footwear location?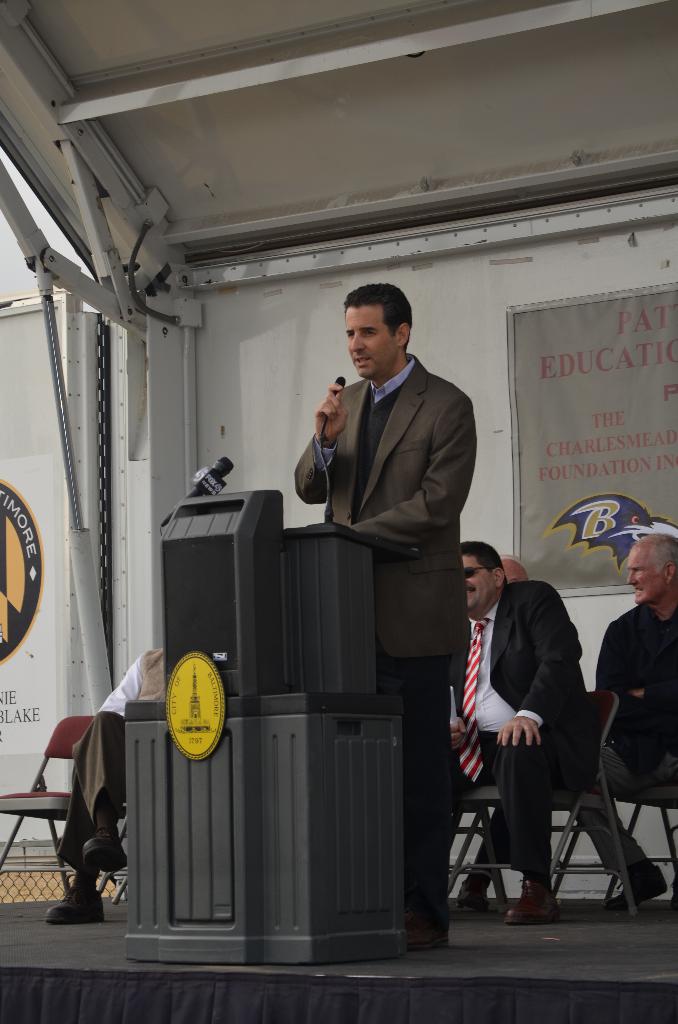
615, 863, 669, 907
